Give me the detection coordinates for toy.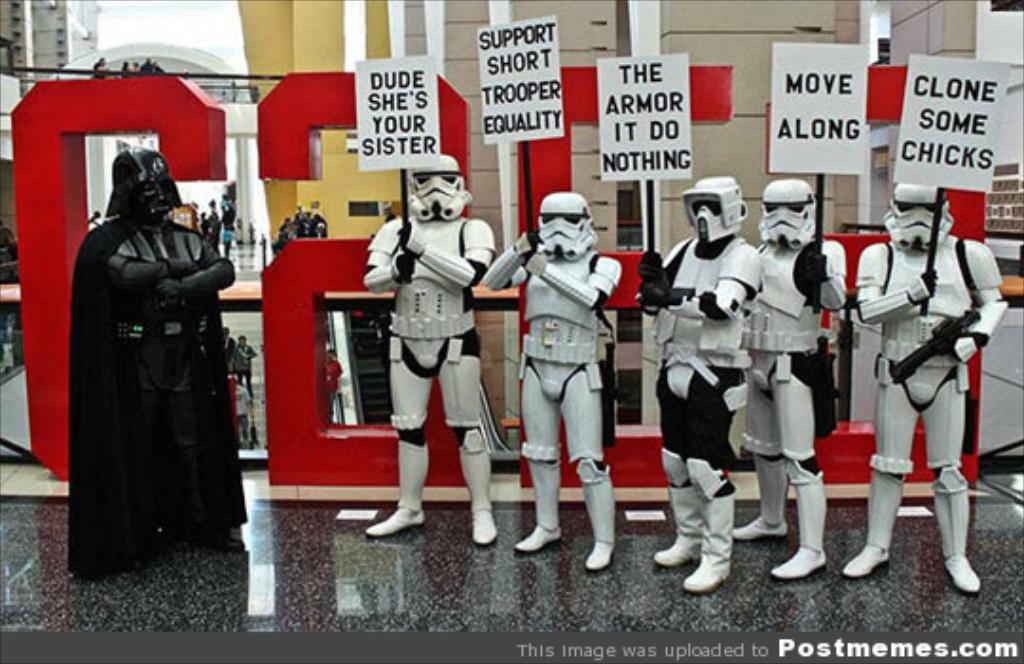
<bbox>630, 176, 762, 584</bbox>.
